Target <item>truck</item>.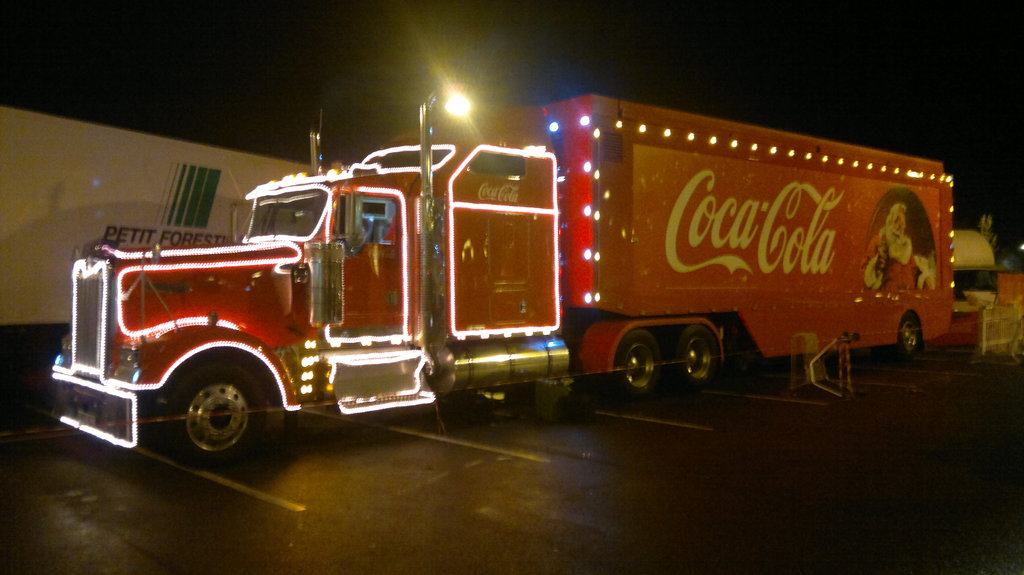
Target region: x1=255 y1=109 x2=954 y2=413.
